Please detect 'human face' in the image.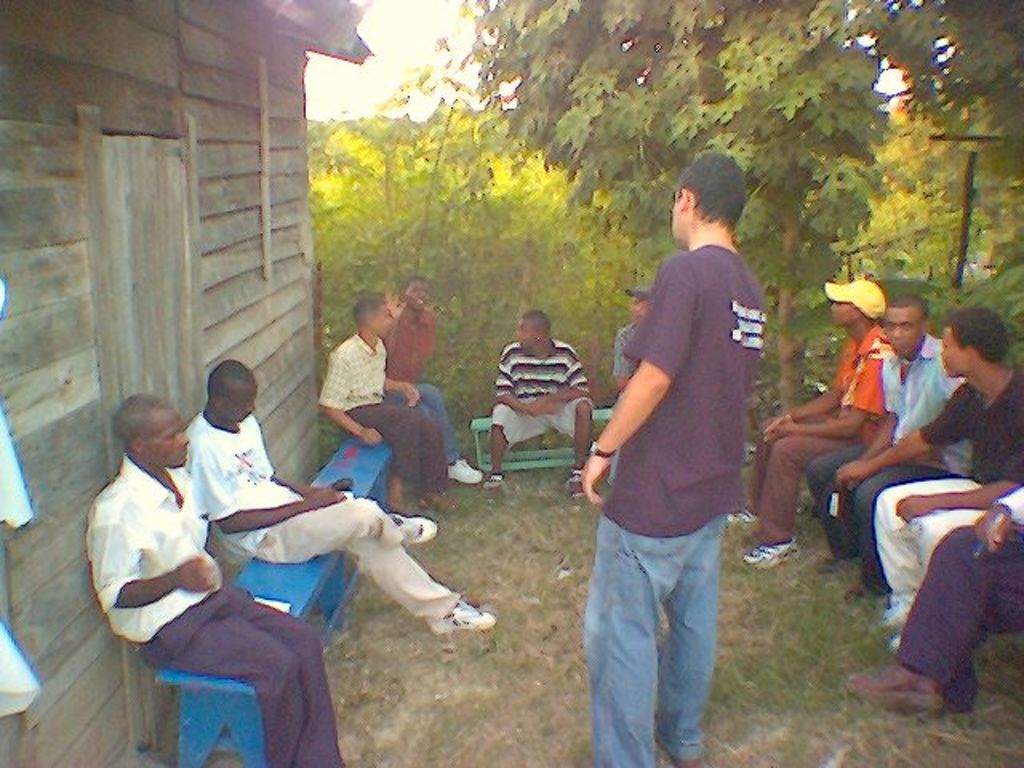
627/296/648/315.
